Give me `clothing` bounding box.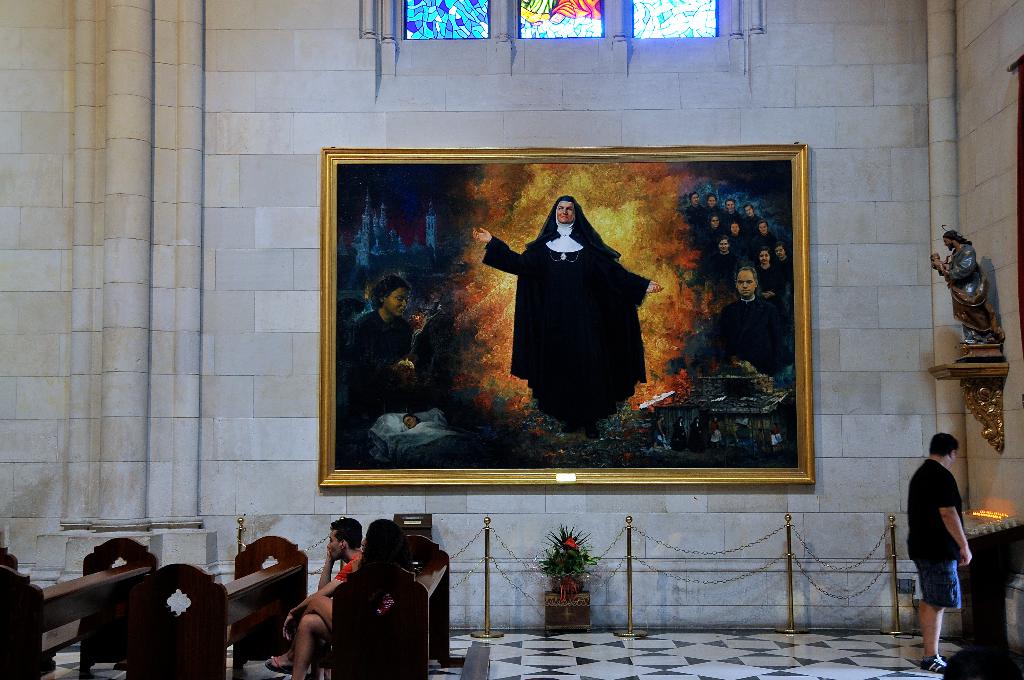
[332, 551, 360, 583].
